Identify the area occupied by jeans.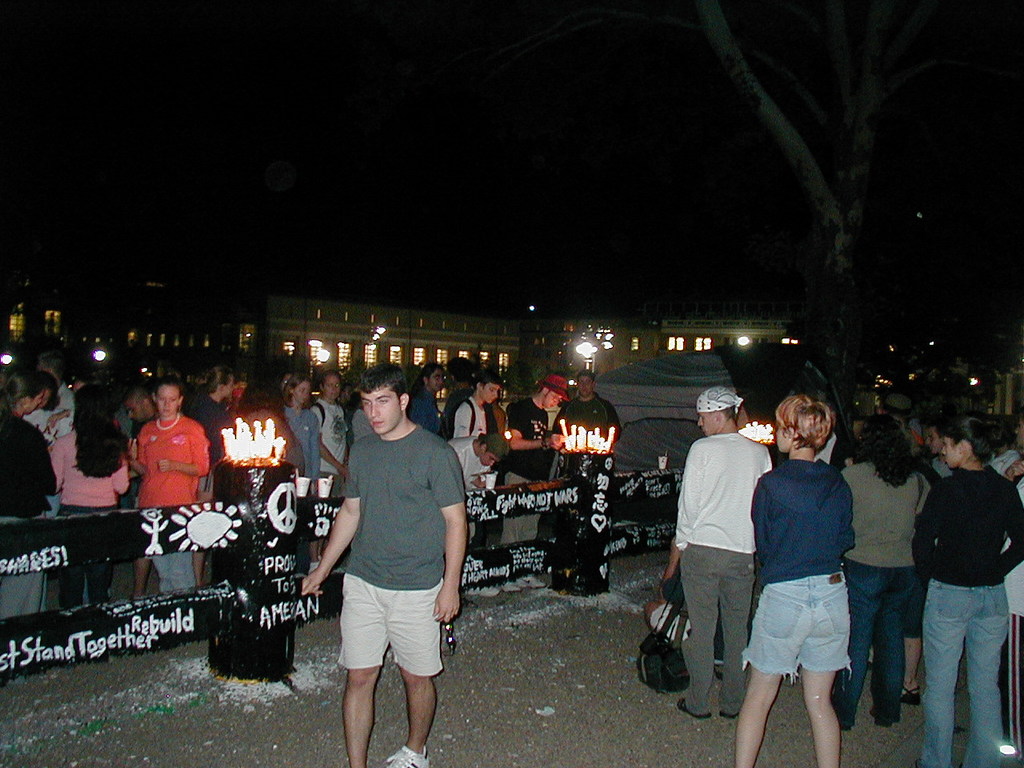
Area: (left=335, top=570, right=454, bottom=670).
